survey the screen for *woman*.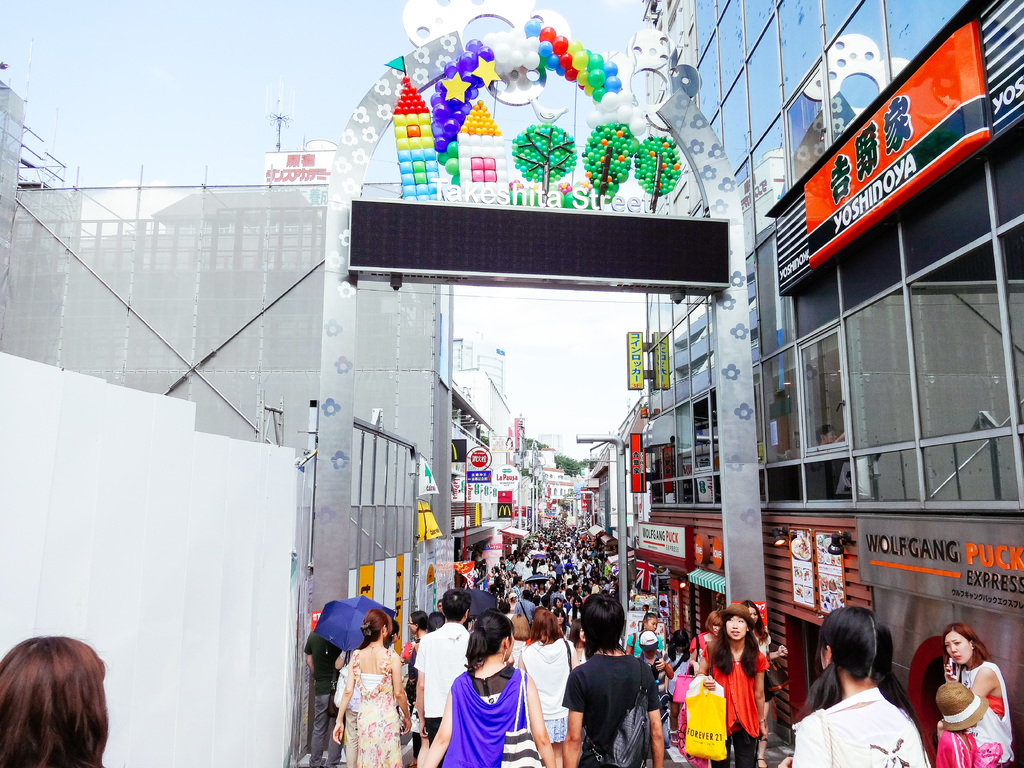
Survey found: <region>932, 632, 1007, 756</region>.
